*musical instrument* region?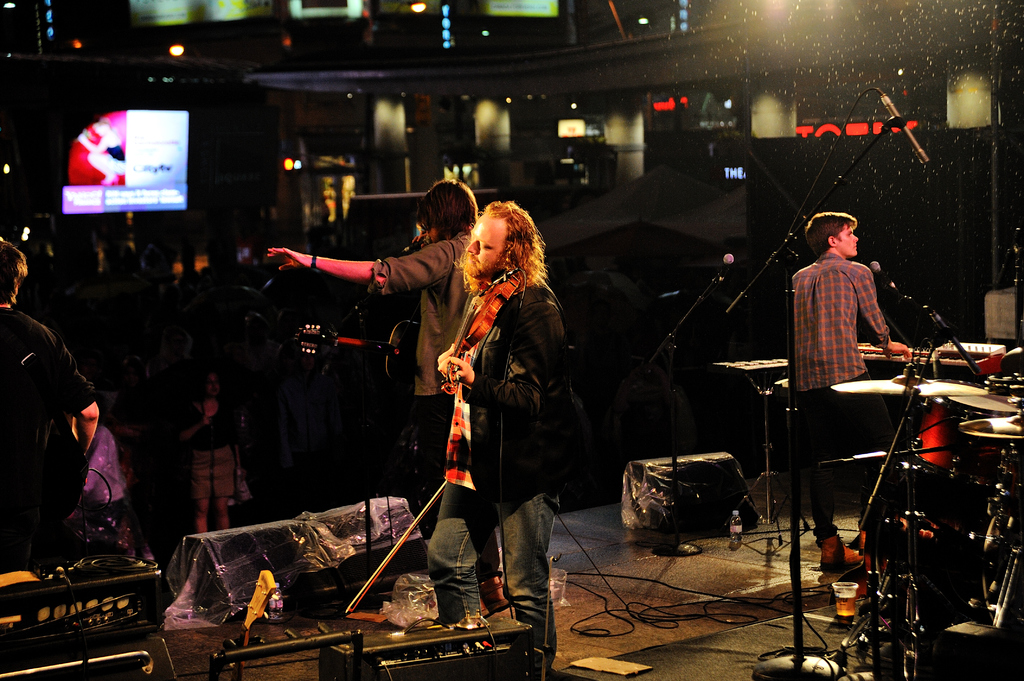
left=435, top=280, right=527, bottom=392
